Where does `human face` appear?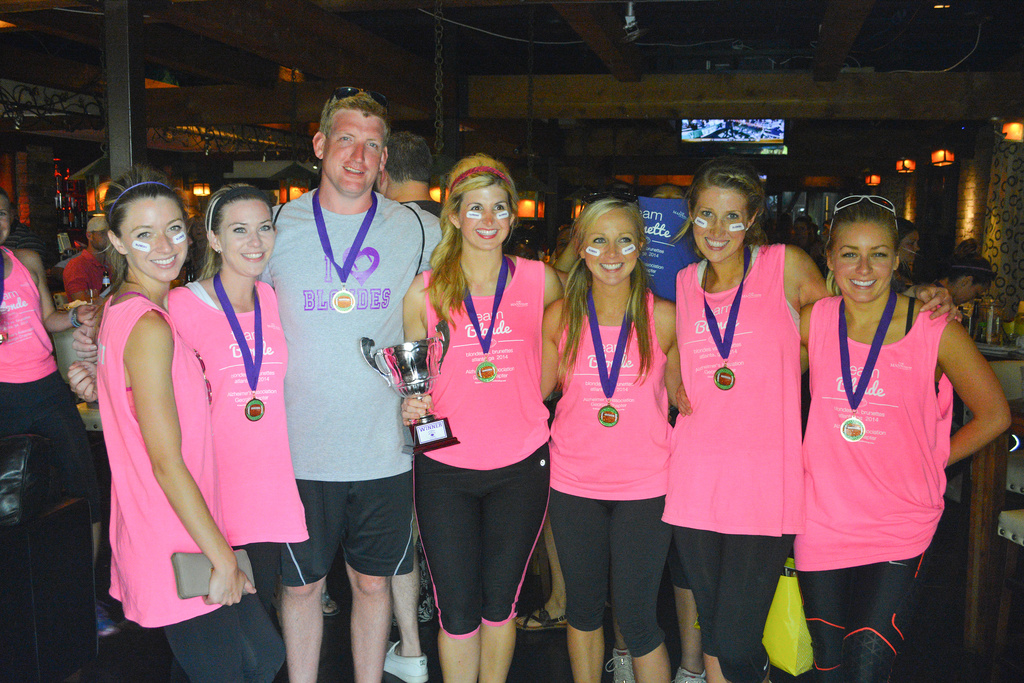
Appears at box(458, 181, 510, 248).
